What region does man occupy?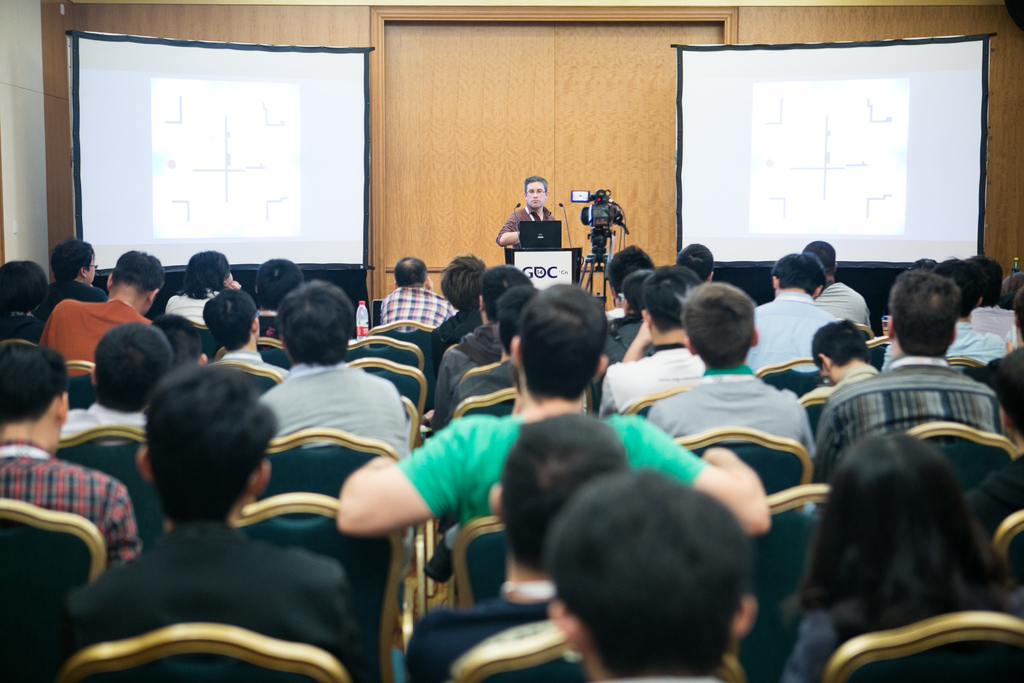
detection(35, 245, 166, 383).
